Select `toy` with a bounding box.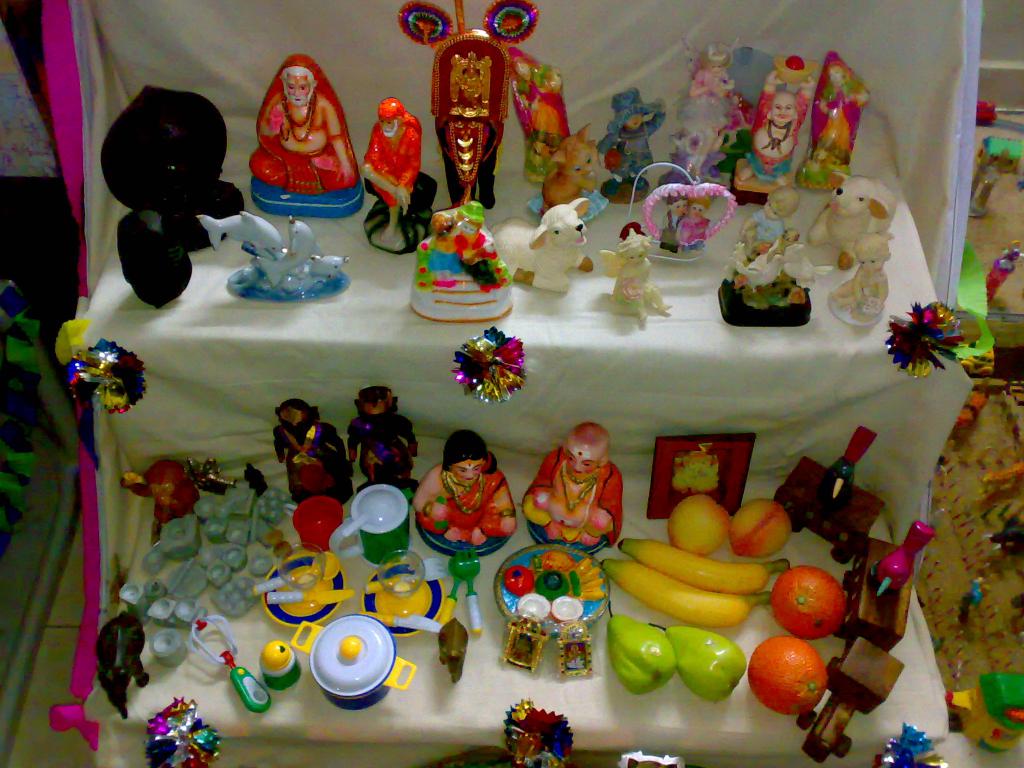
box=[605, 604, 673, 700].
